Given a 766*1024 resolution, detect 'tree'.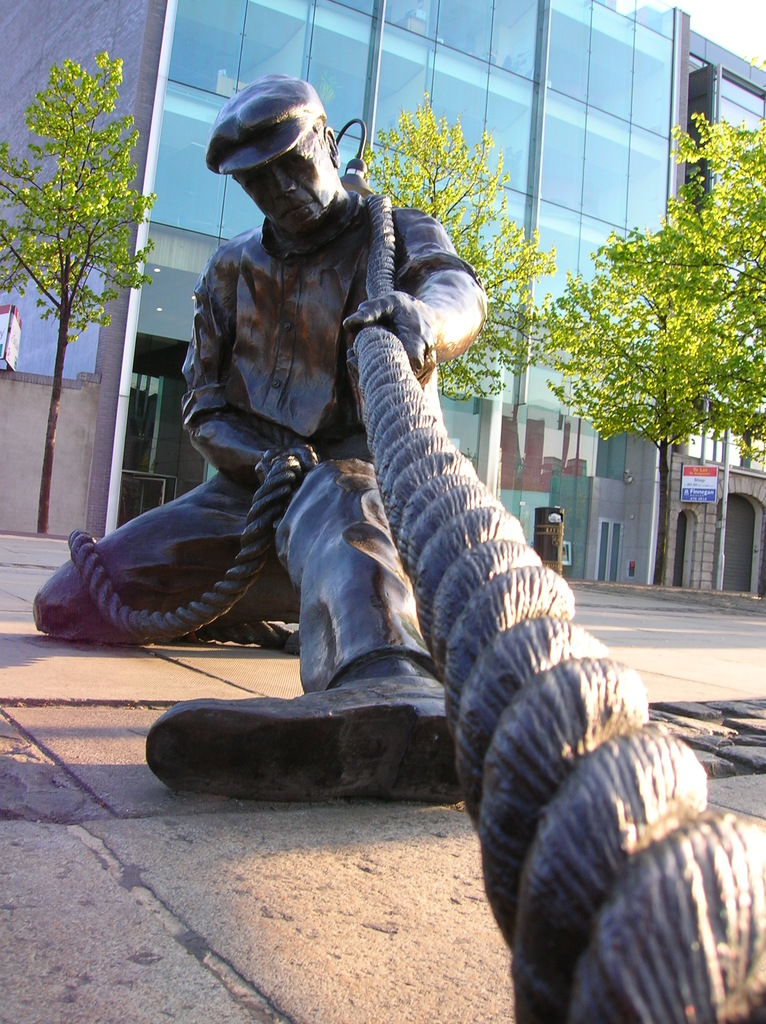
bbox=(0, 42, 155, 545).
